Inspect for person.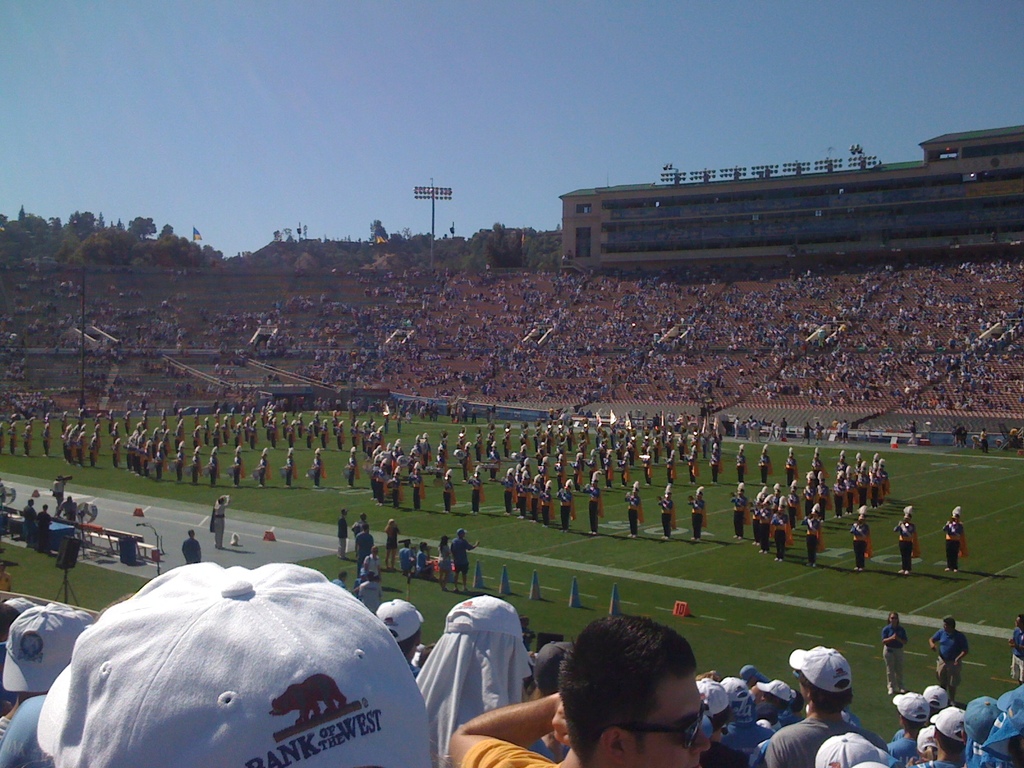
Inspection: bbox=[337, 507, 348, 555].
